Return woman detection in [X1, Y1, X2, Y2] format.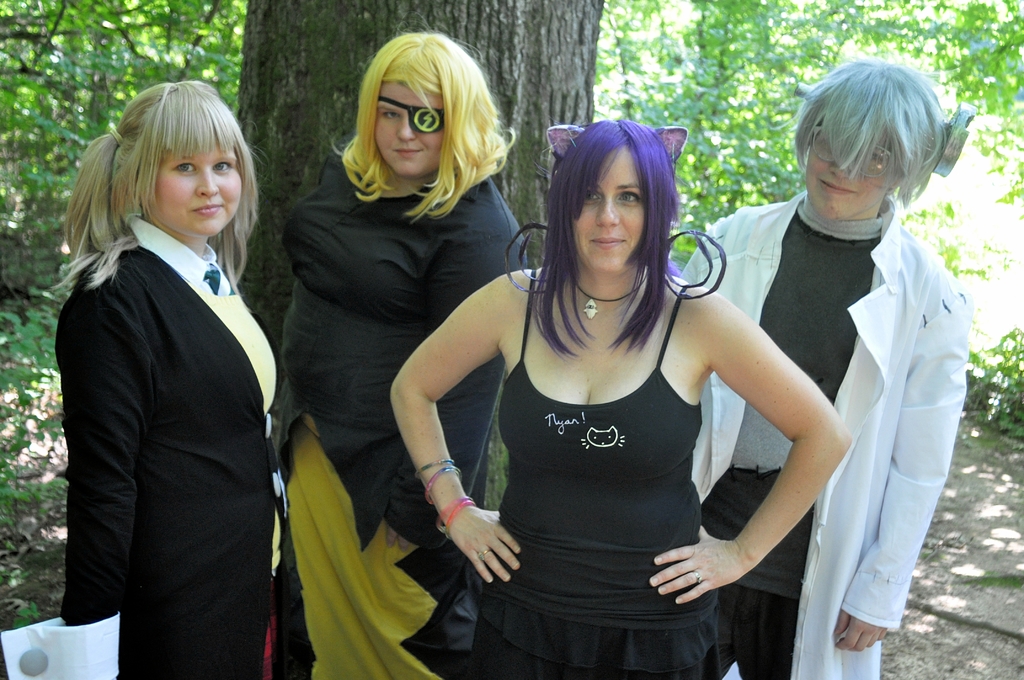
[62, 83, 285, 679].
